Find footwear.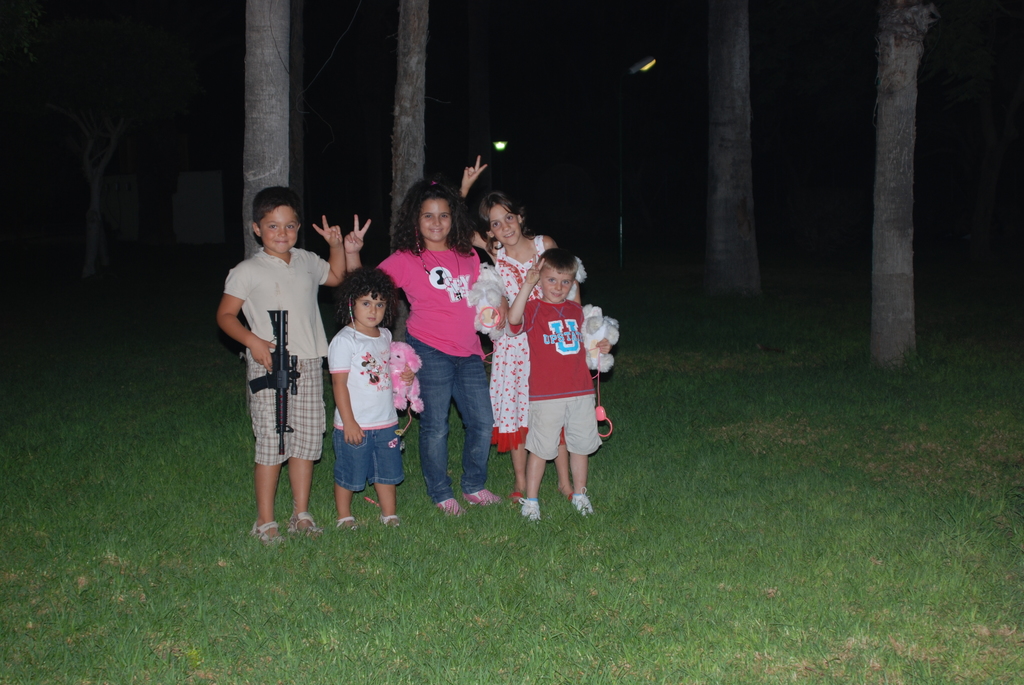
crop(520, 497, 539, 523).
